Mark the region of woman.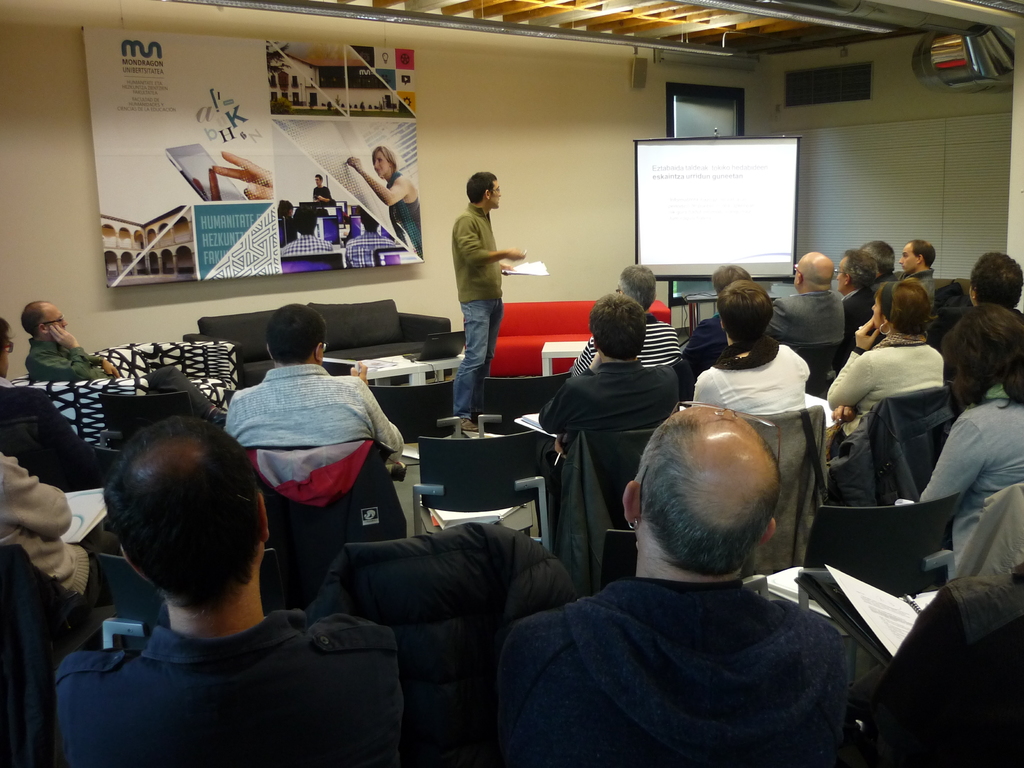
Region: [left=342, top=141, right=422, bottom=260].
